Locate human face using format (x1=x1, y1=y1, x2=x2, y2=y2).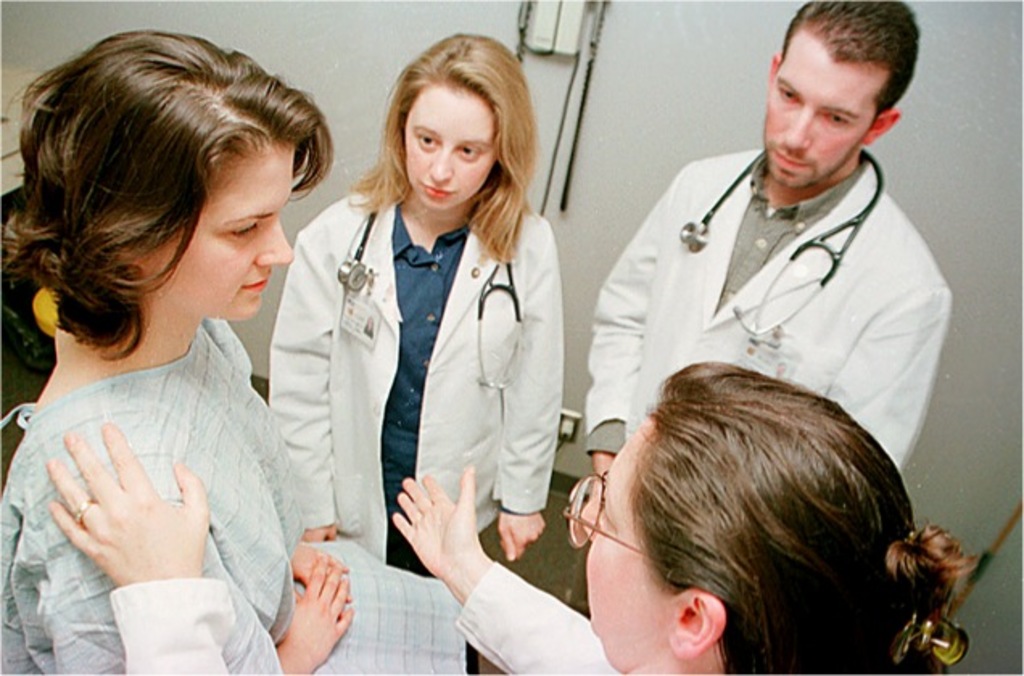
(x1=145, y1=148, x2=296, y2=320).
